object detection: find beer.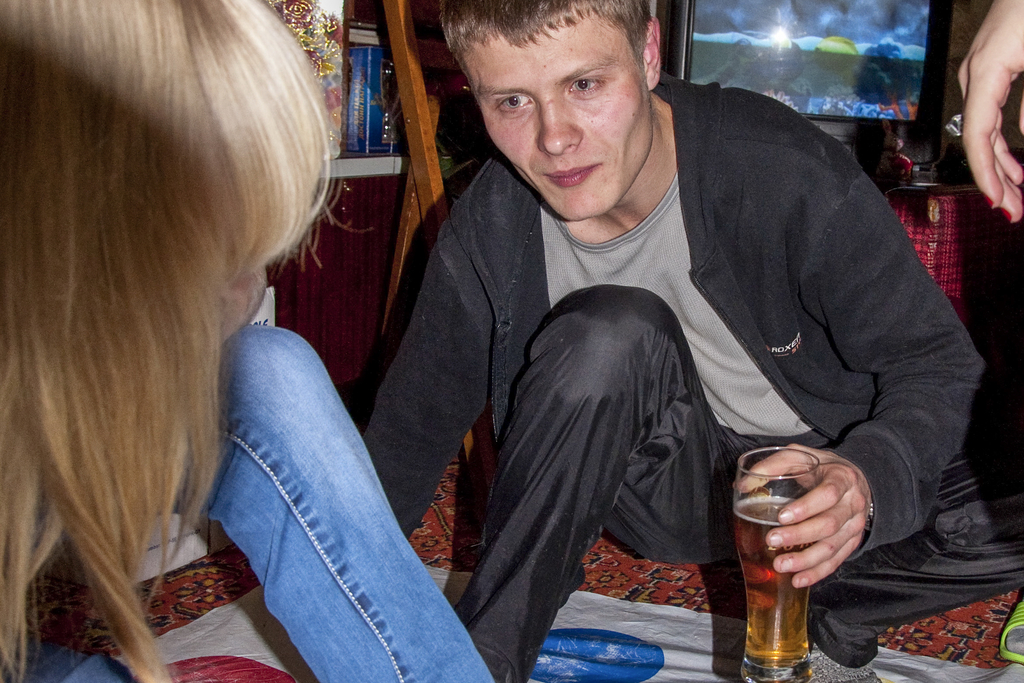
bbox=(734, 493, 812, 682).
